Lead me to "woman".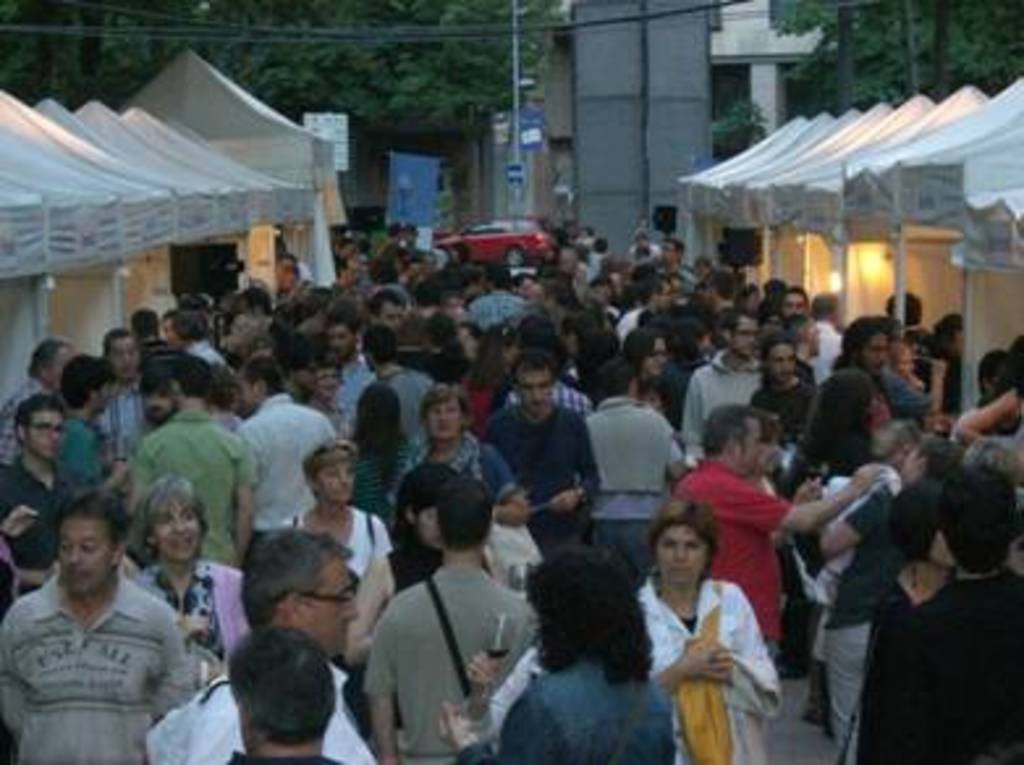
Lead to box=[618, 330, 694, 432].
